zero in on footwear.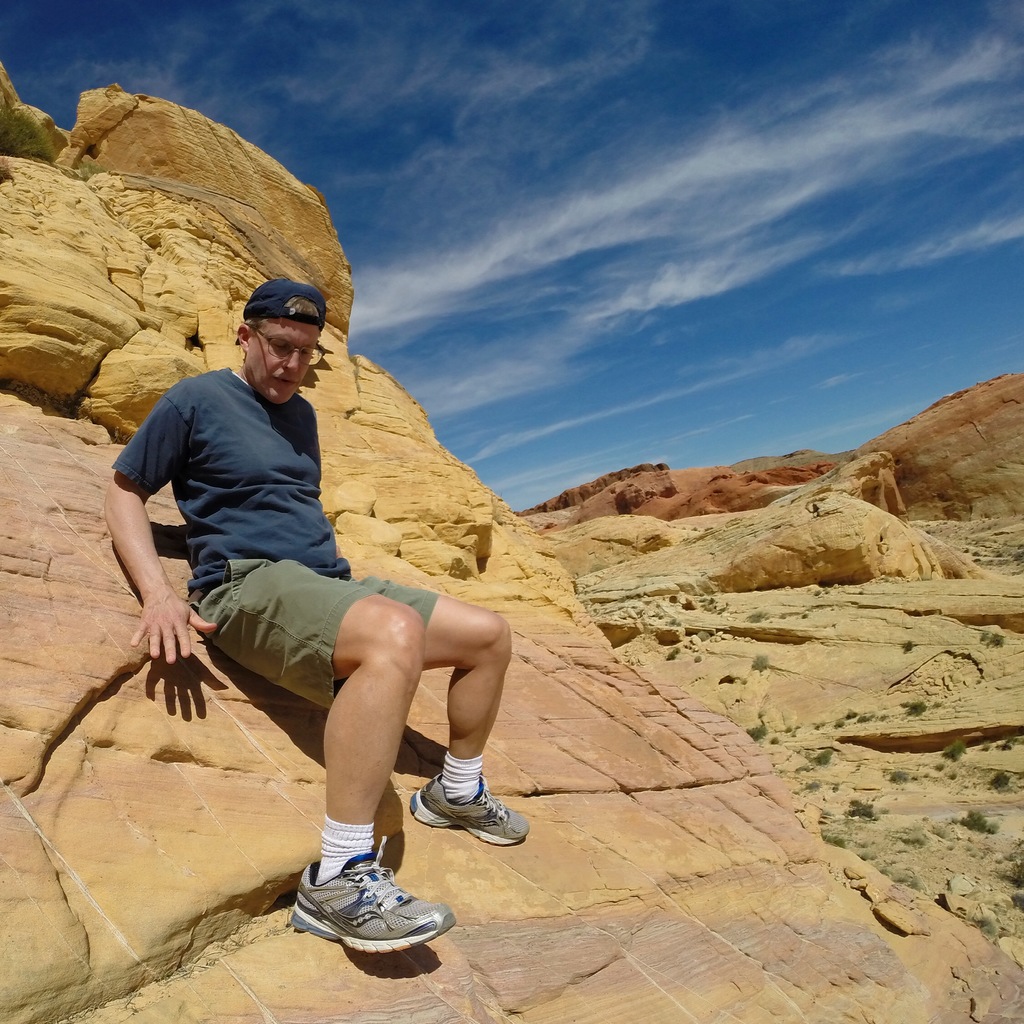
Zeroed in: locate(409, 773, 530, 846).
